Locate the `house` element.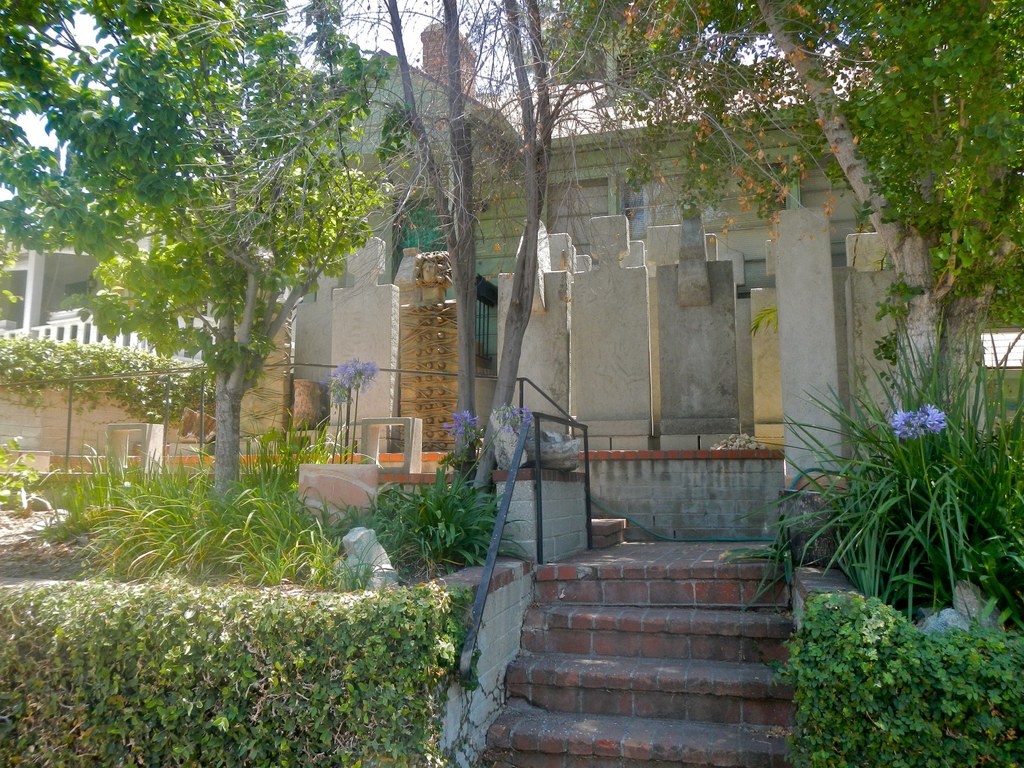
Element bbox: left=83, top=50, right=970, bottom=591.
